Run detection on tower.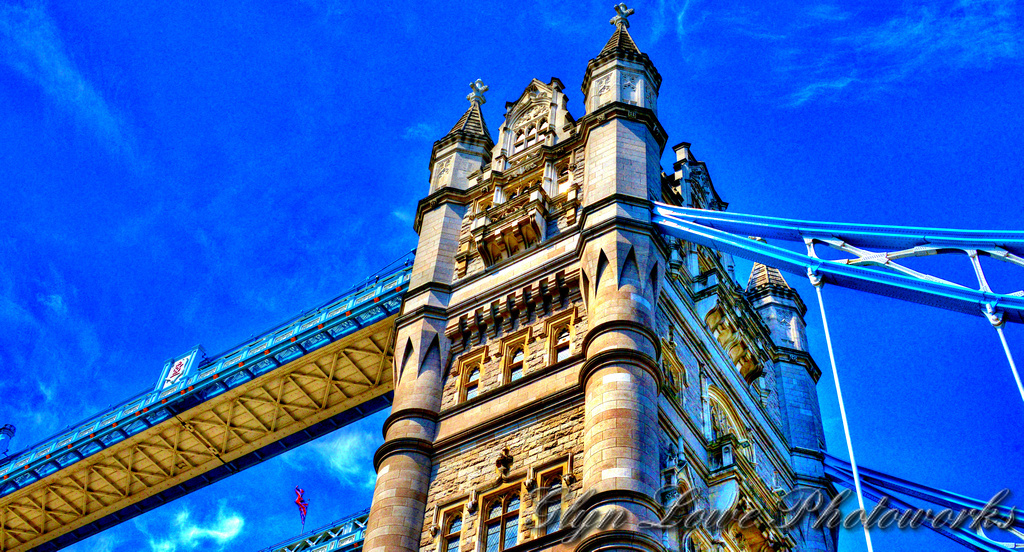
Result: select_region(360, 3, 835, 551).
